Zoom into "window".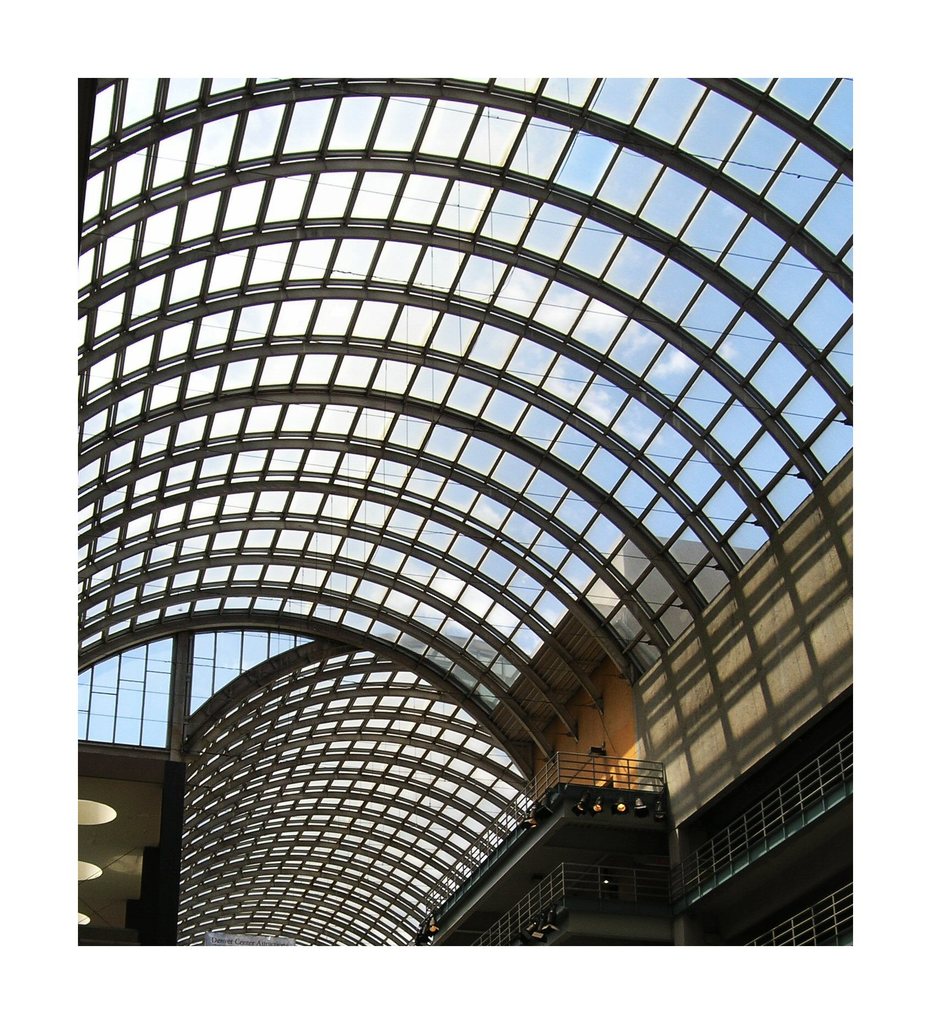
Zoom target: 74,483,608,705.
